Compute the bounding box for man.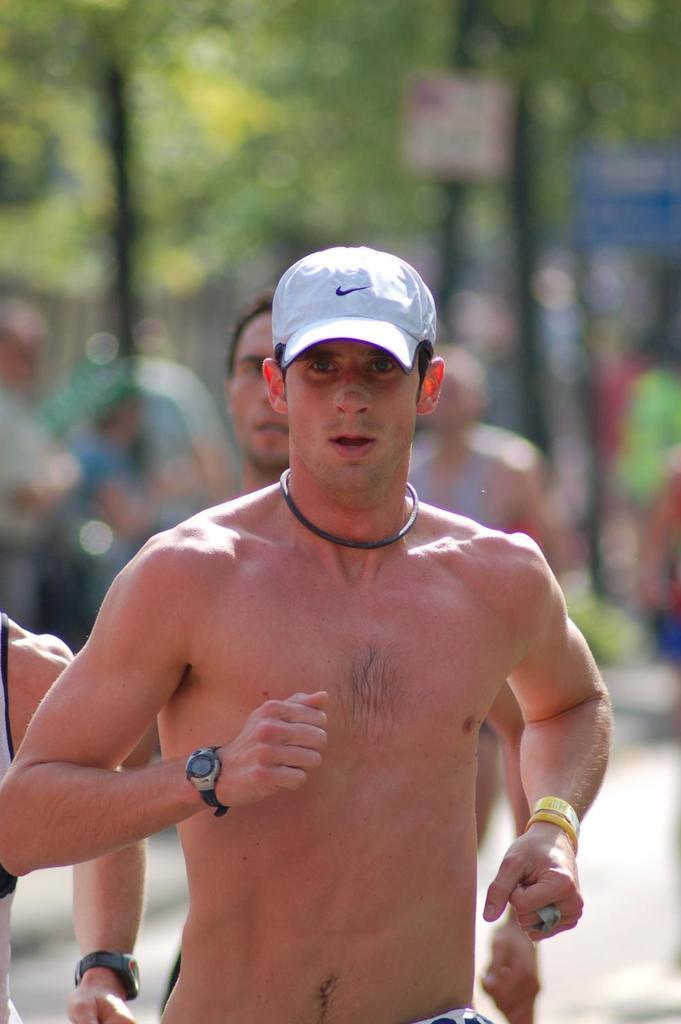
(left=0, top=603, right=145, bottom=1022).
